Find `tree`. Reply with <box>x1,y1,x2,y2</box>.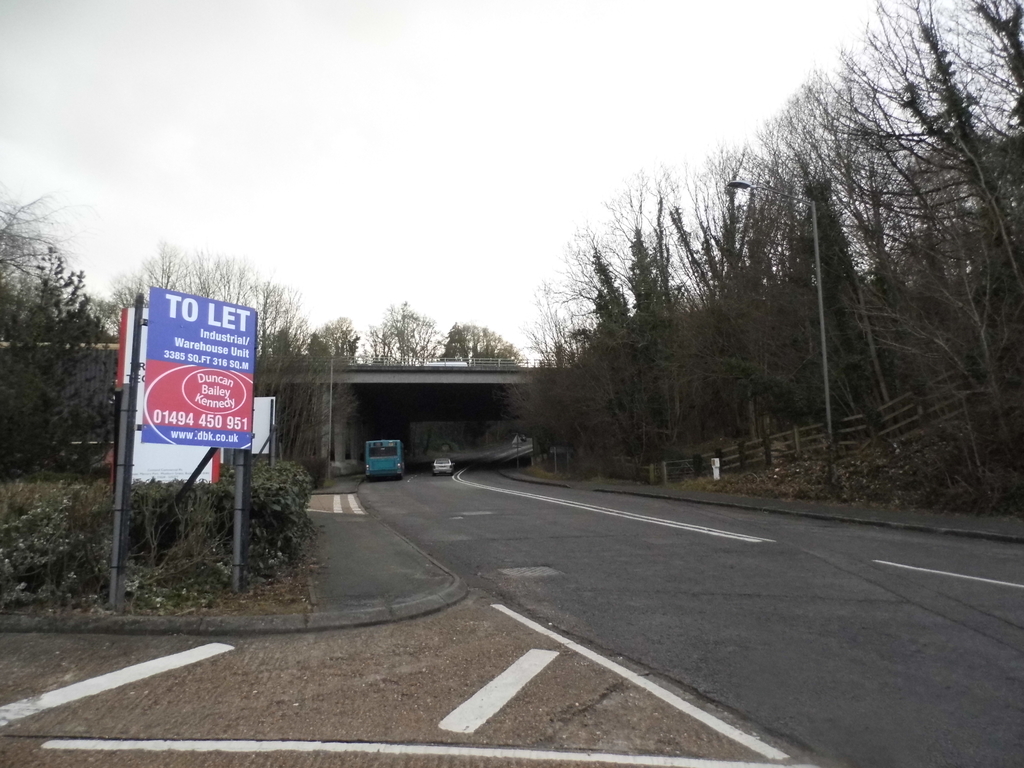
<box>92,232,308,472</box>.
